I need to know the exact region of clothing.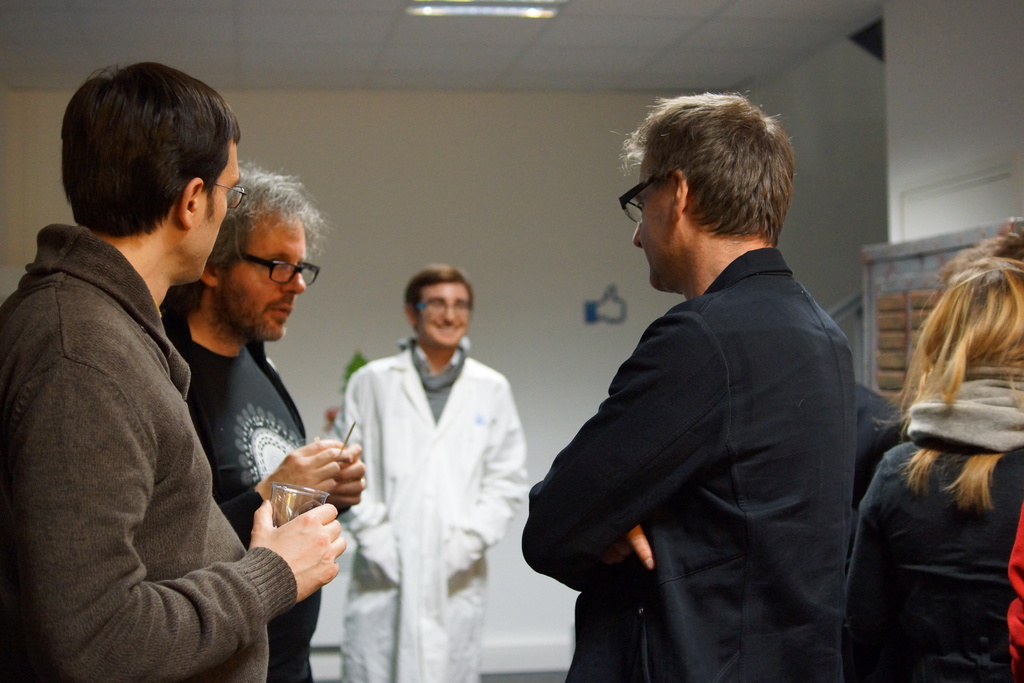
Region: <bbox>0, 219, 298, 682</bbox>.
